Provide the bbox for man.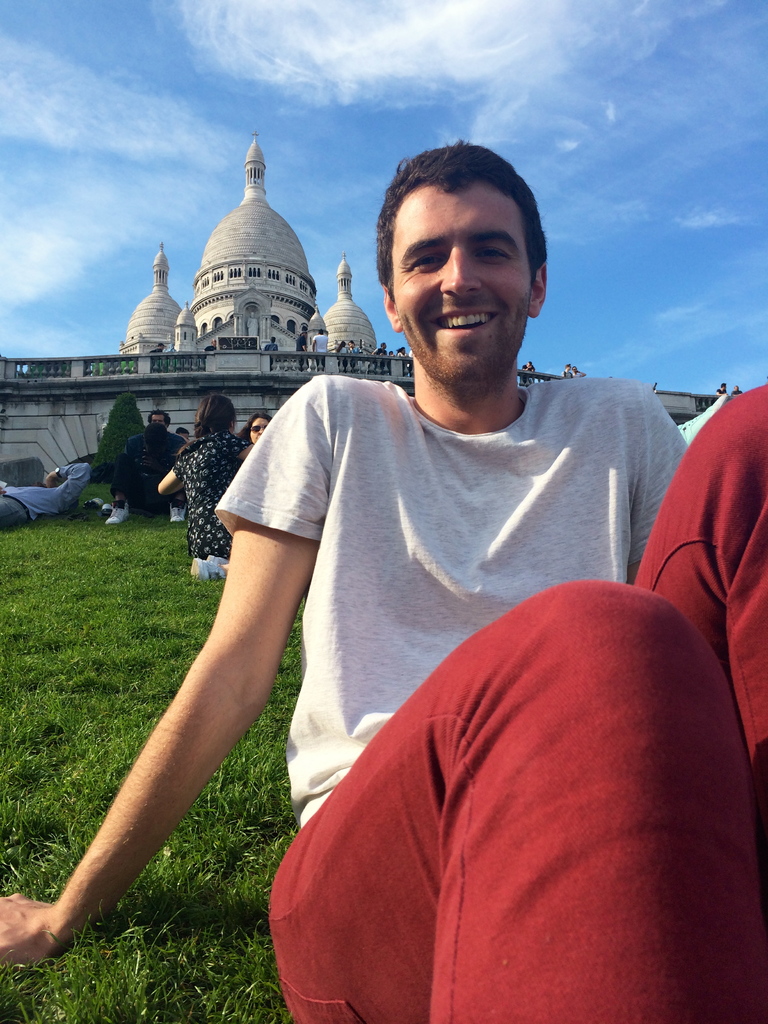
rect(563, 364, 573, 379).
